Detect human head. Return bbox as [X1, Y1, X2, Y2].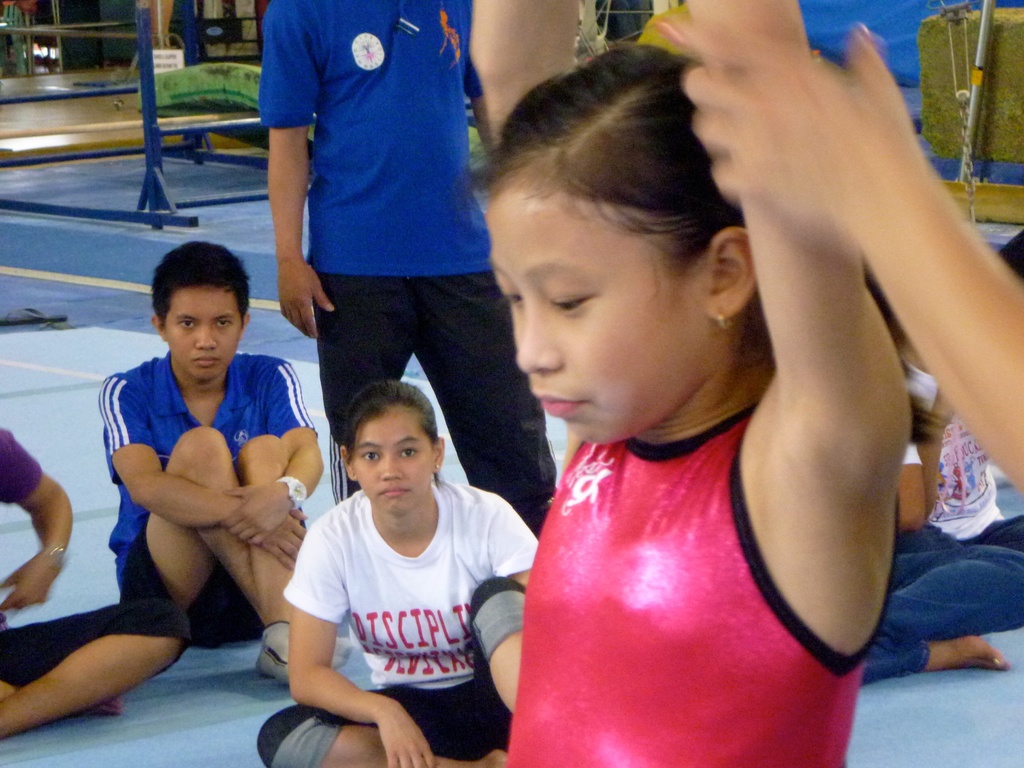
[339, 379, 445, 515].
